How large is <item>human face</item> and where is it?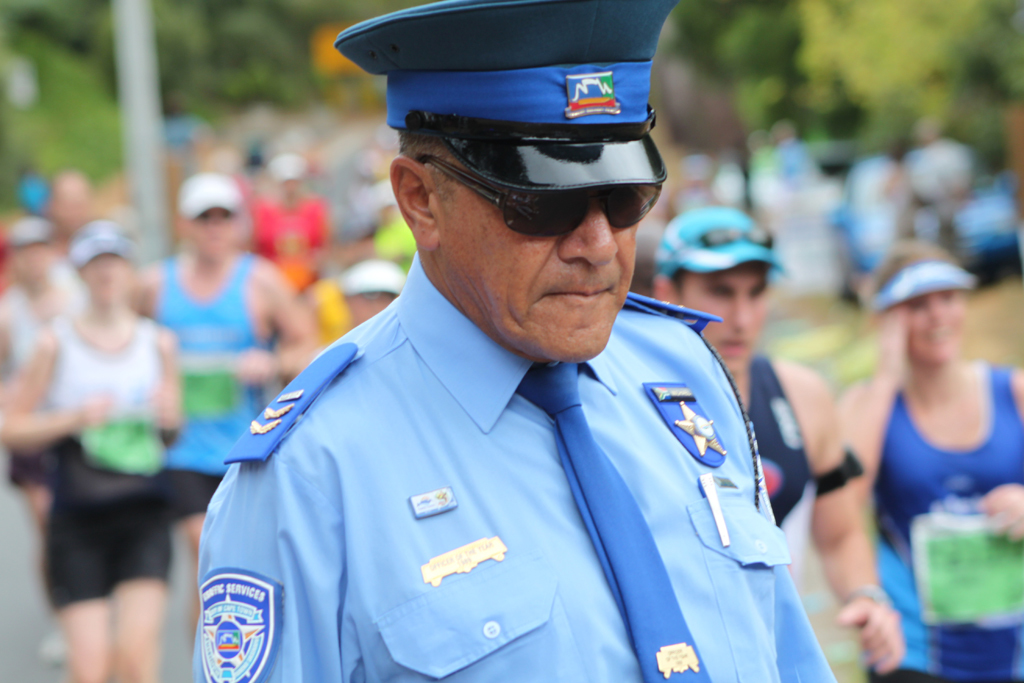
Bounding box: left=678, top=262, right=769, bottom=371.
